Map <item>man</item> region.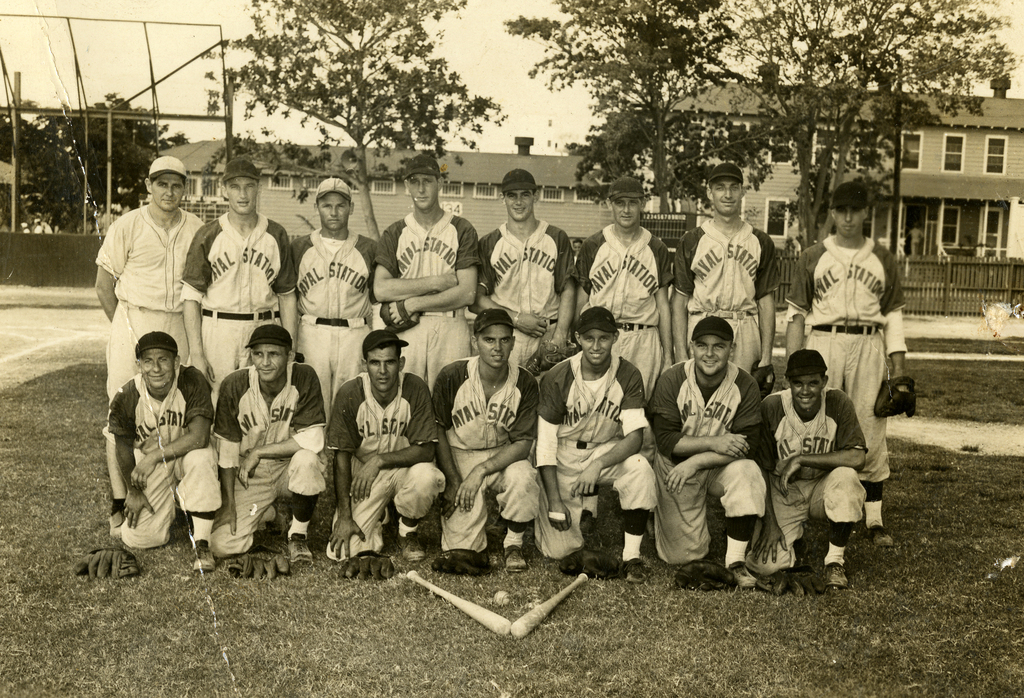
Mapped to bbox=(370, 153, 481, 527).
